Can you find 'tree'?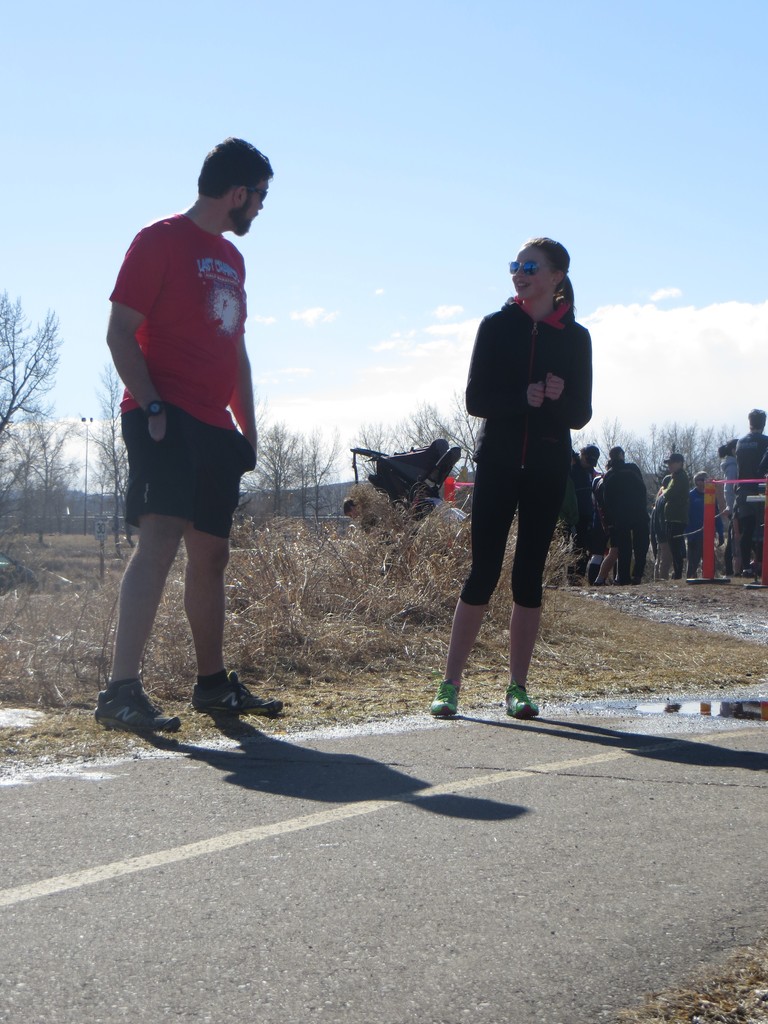
Yes, bounding box: detection(639, 420, 735, 473).
